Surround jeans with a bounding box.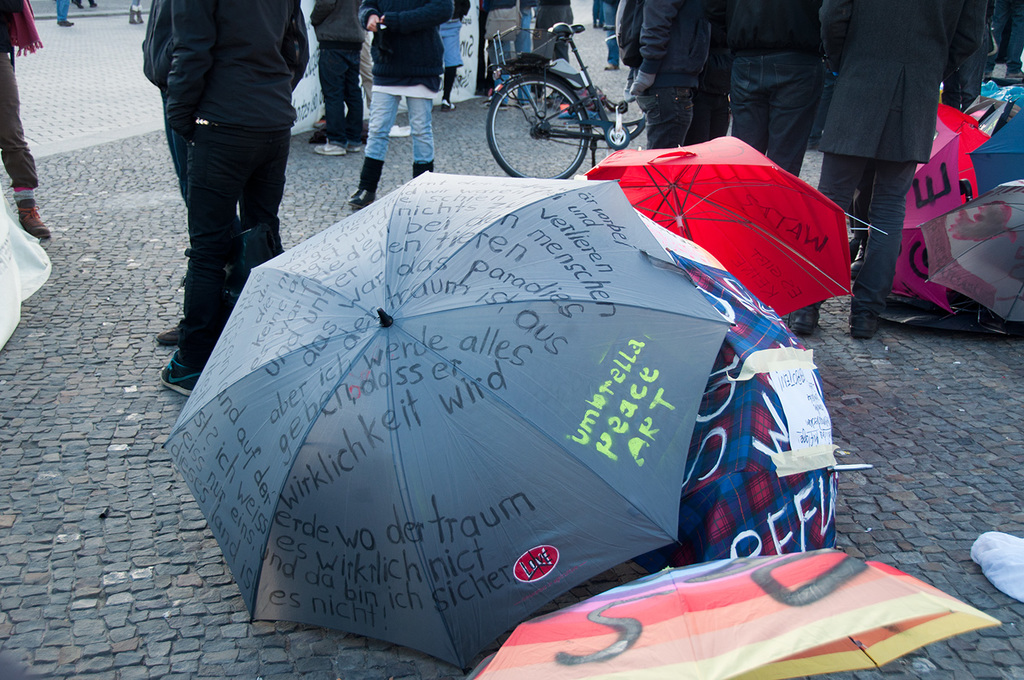
[left=602, top=0, right=622, bottom=64].
